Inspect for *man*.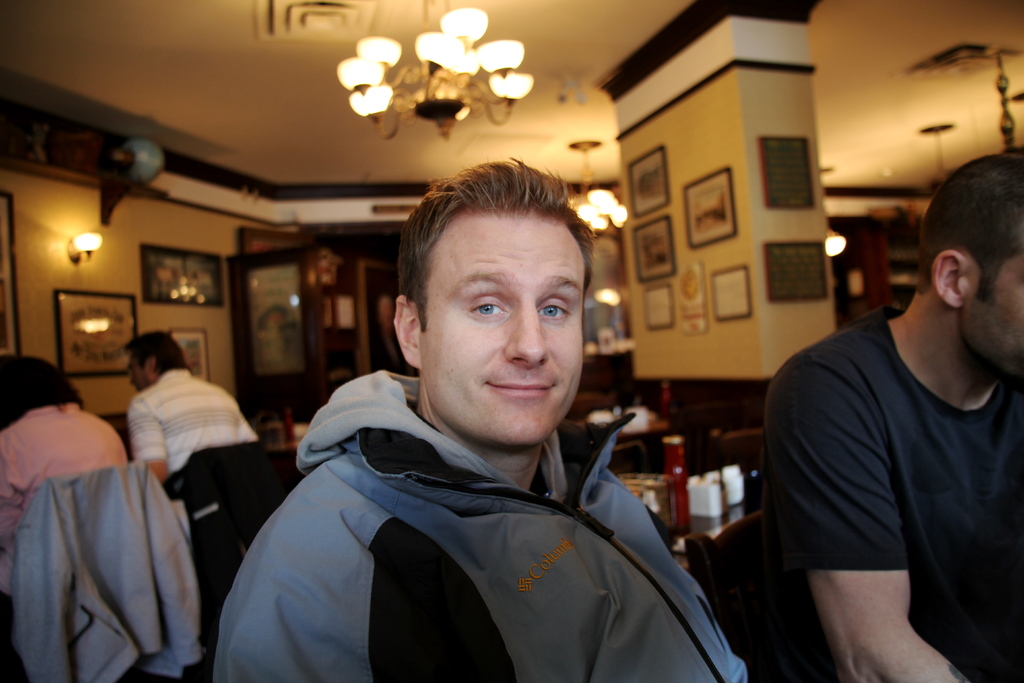
Inspection: <bbox>732, 149, 1023, 682</bbox>.
